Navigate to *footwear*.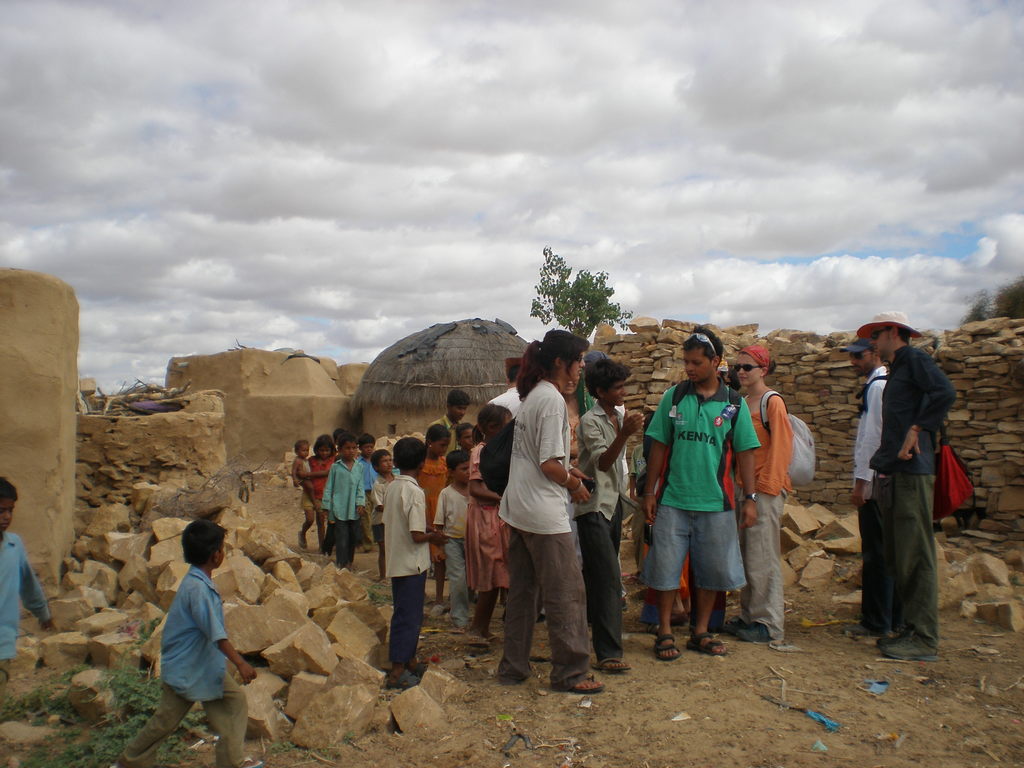
Navigation target: locate(386, 669, 426, 688).
